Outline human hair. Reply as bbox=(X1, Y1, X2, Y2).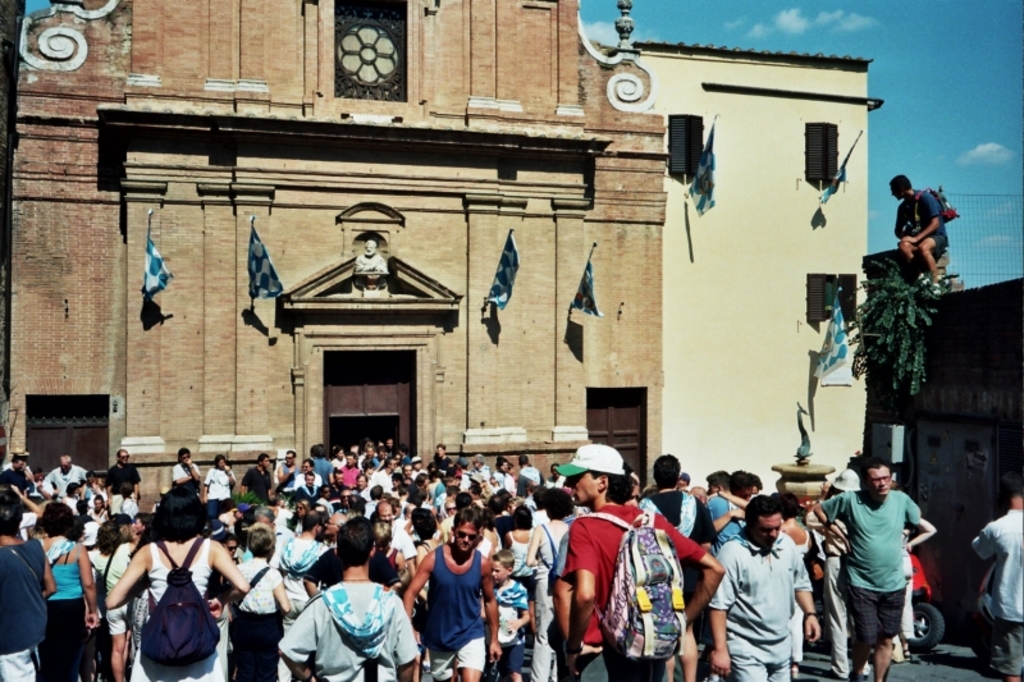
bbox=(595, 456, 631, 507).
